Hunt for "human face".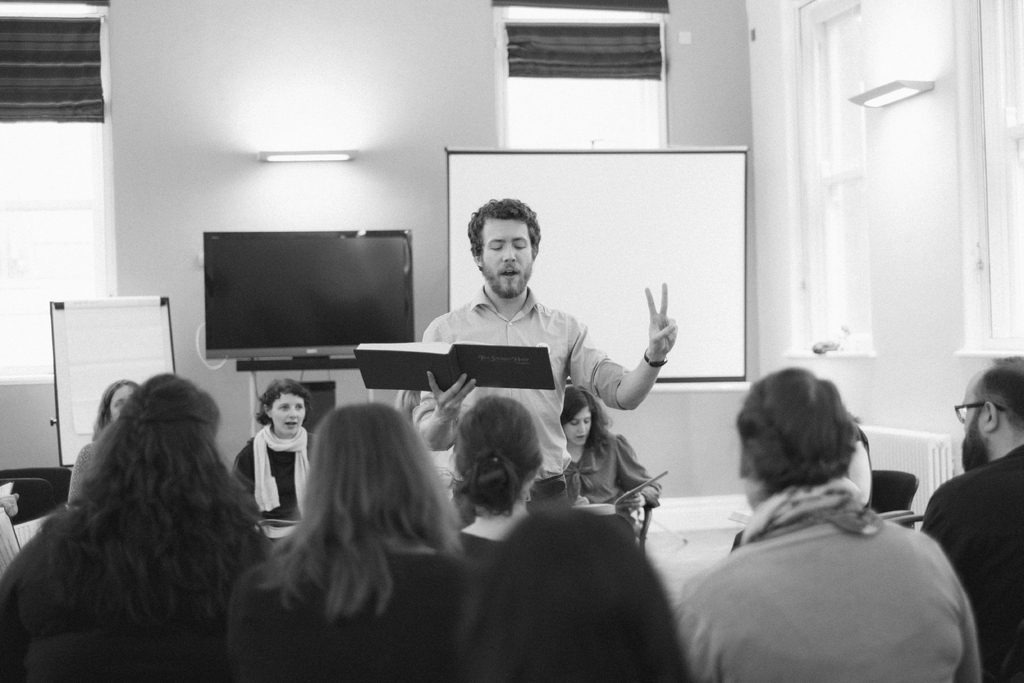
Hunted down at 109/383/139/423.
